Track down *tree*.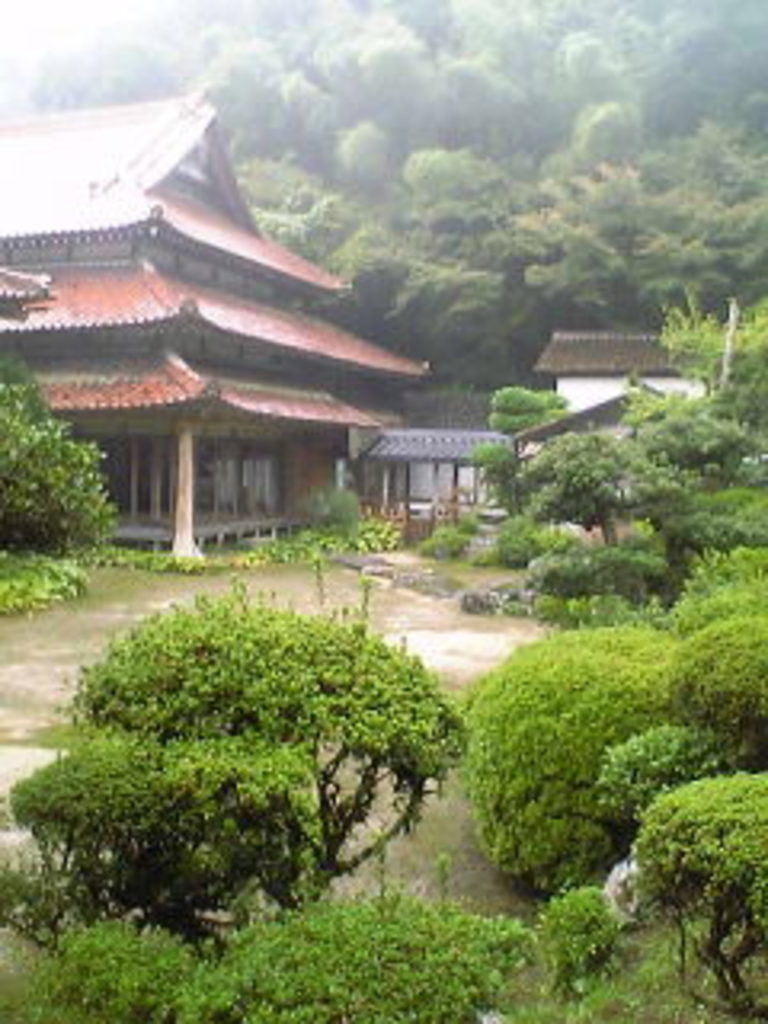
Tracked to detection(0, 0, 765, 515).
